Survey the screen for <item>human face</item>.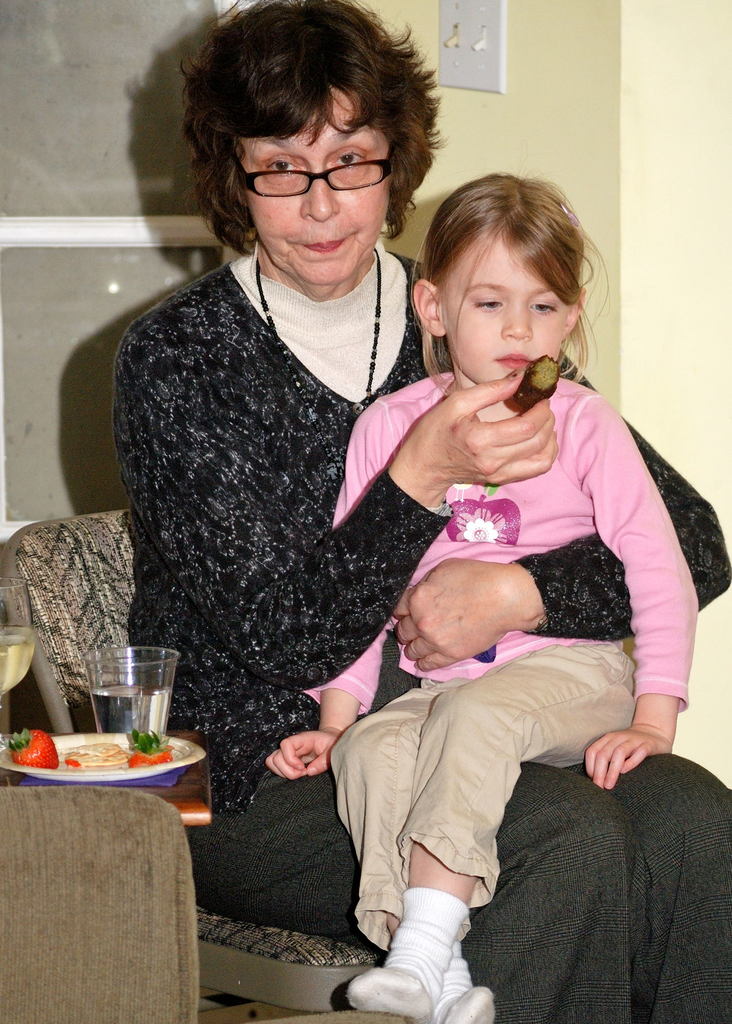
Survey found: <box>247,90,391,285</box>.
